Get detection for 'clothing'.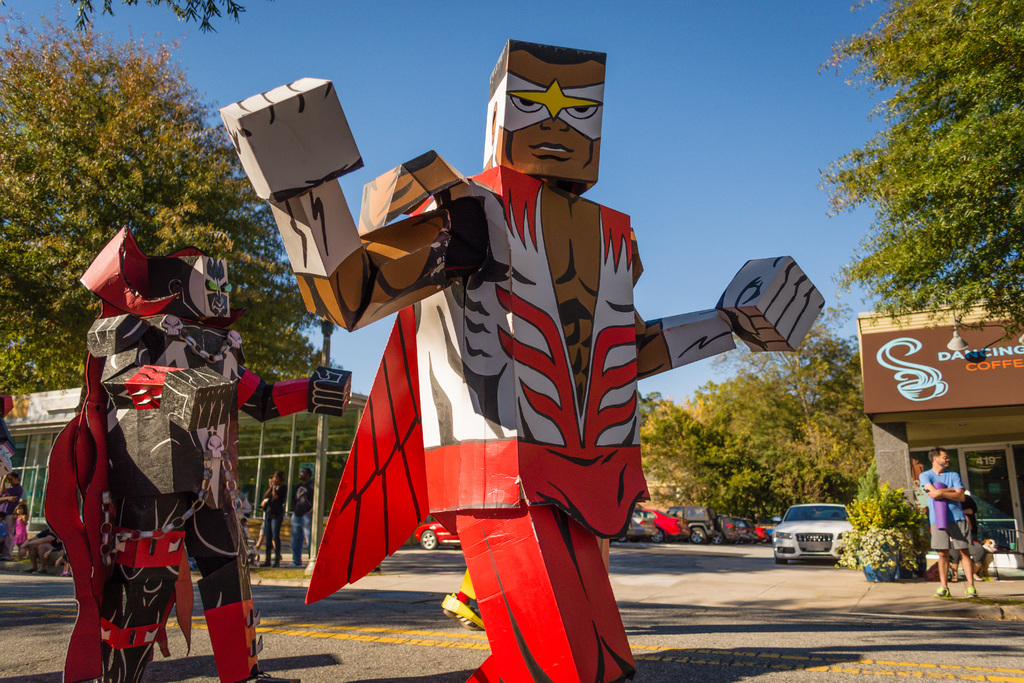
Detection: <region>257, 476, 286, 554</region>.
